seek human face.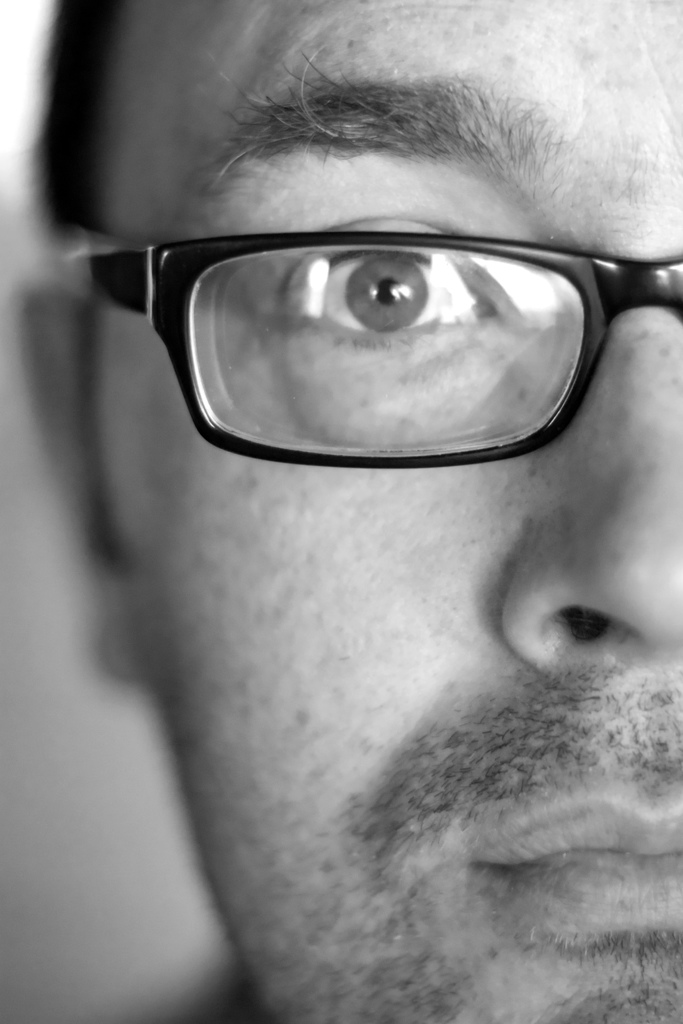
83 0 682 1023.
